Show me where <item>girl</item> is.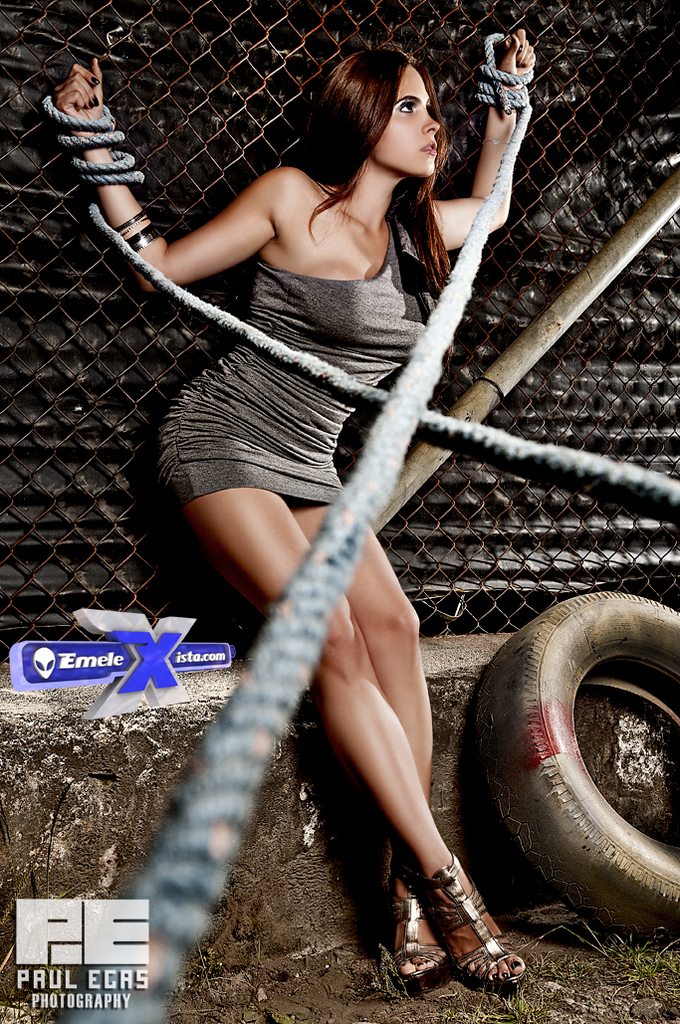
<item>girl</item> is at BBox(50, 30, 531, 990).
